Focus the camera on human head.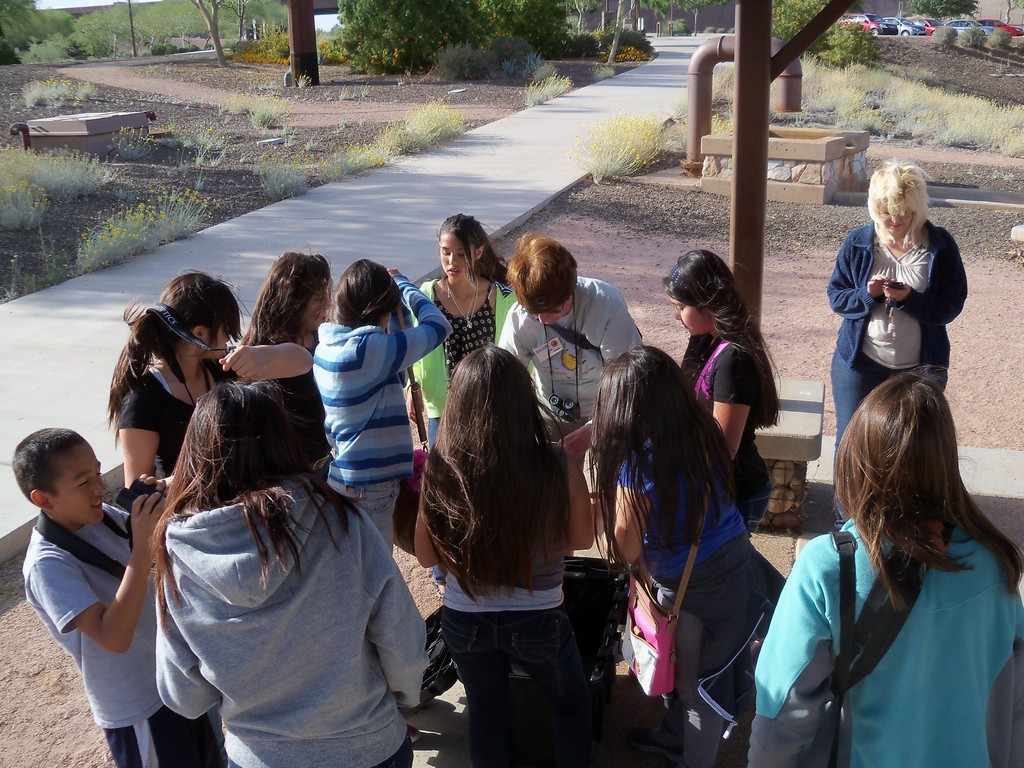
Focus region: <region>660, 246, 733, 339</region>.
